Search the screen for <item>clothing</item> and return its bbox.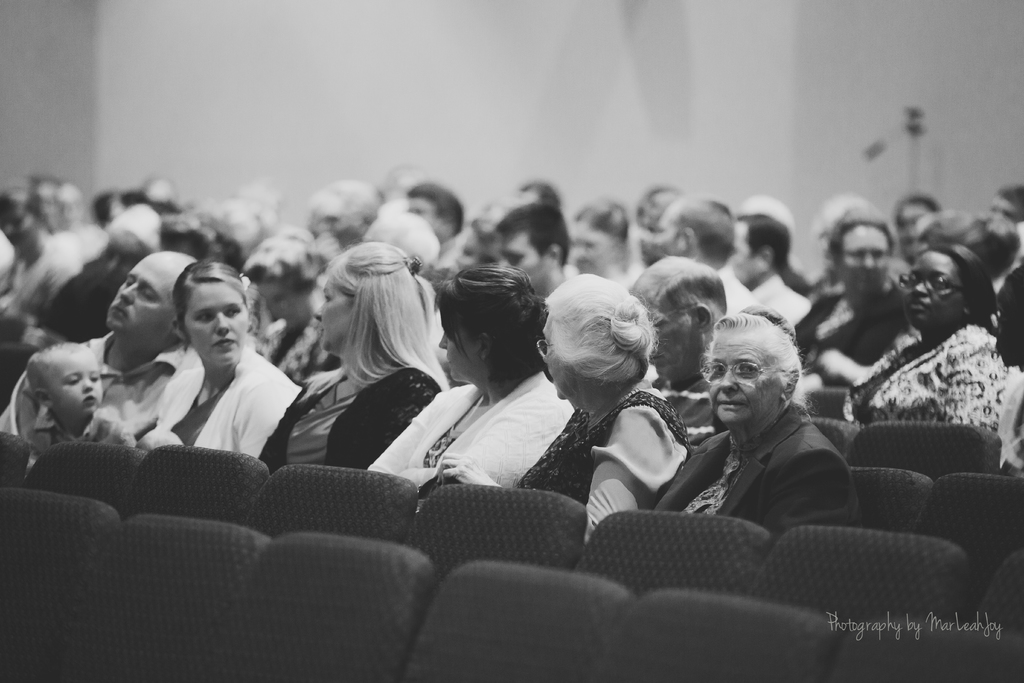
Found: <bbox>724, 274, 805, 324</bbox>.
